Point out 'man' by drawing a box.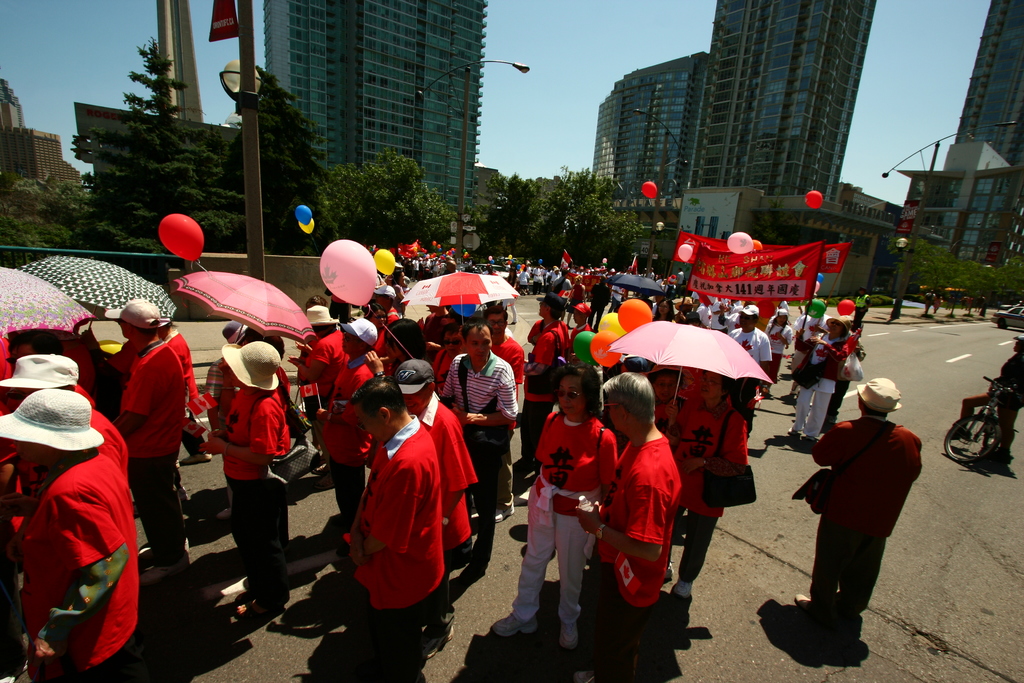
rect(0, 352, 127, 475).
